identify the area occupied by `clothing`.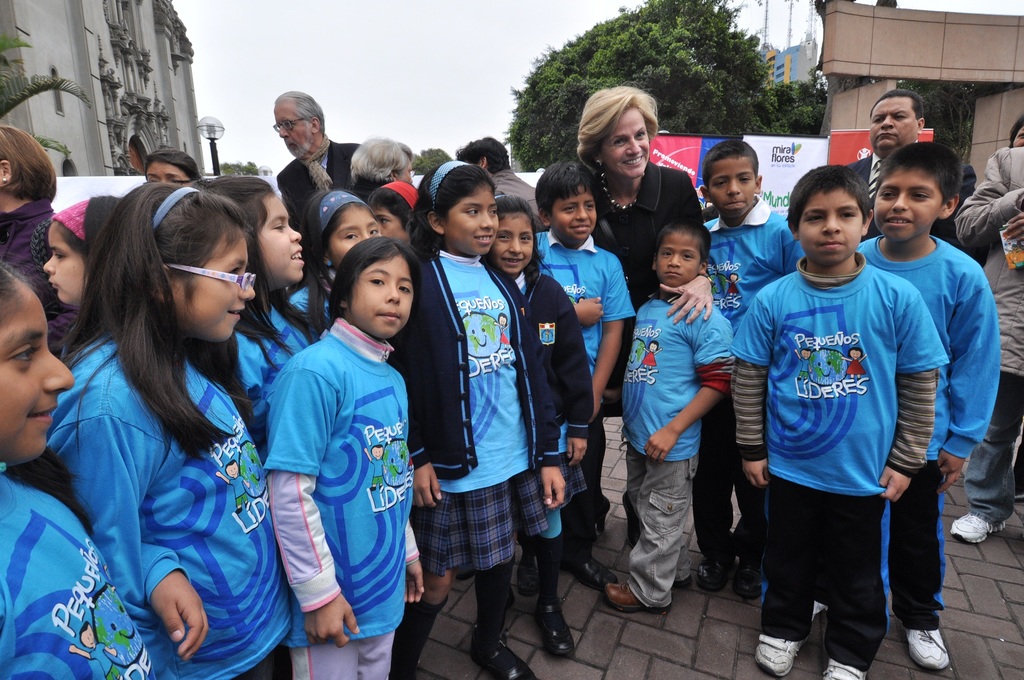
Area: (0, 473, 138, 672).
